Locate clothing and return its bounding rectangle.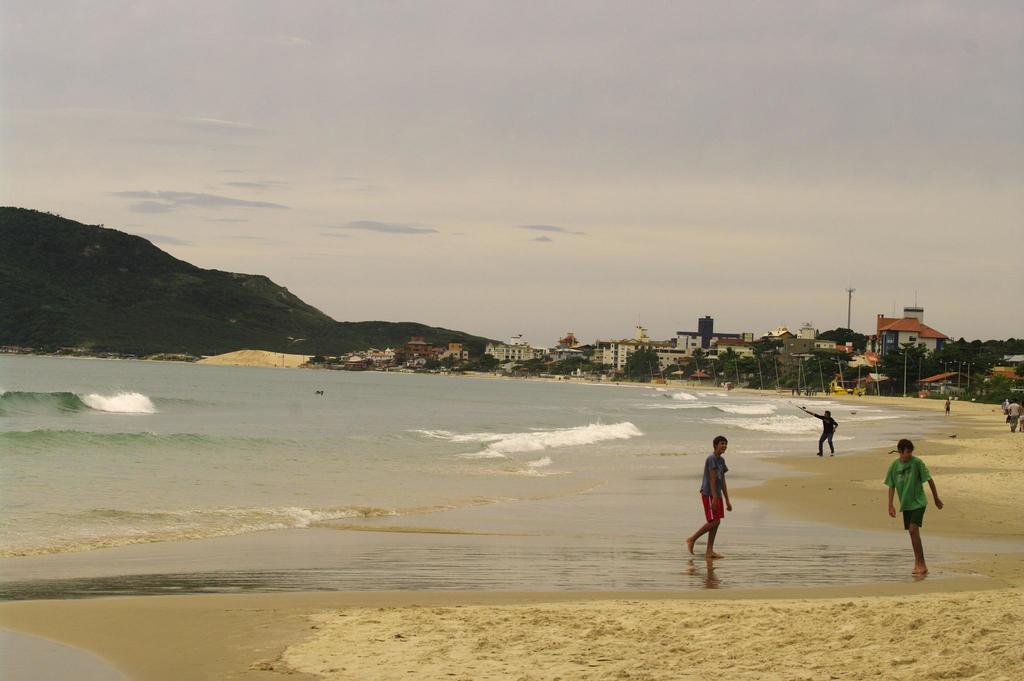
<box>1007,405,1020,429</box>.
